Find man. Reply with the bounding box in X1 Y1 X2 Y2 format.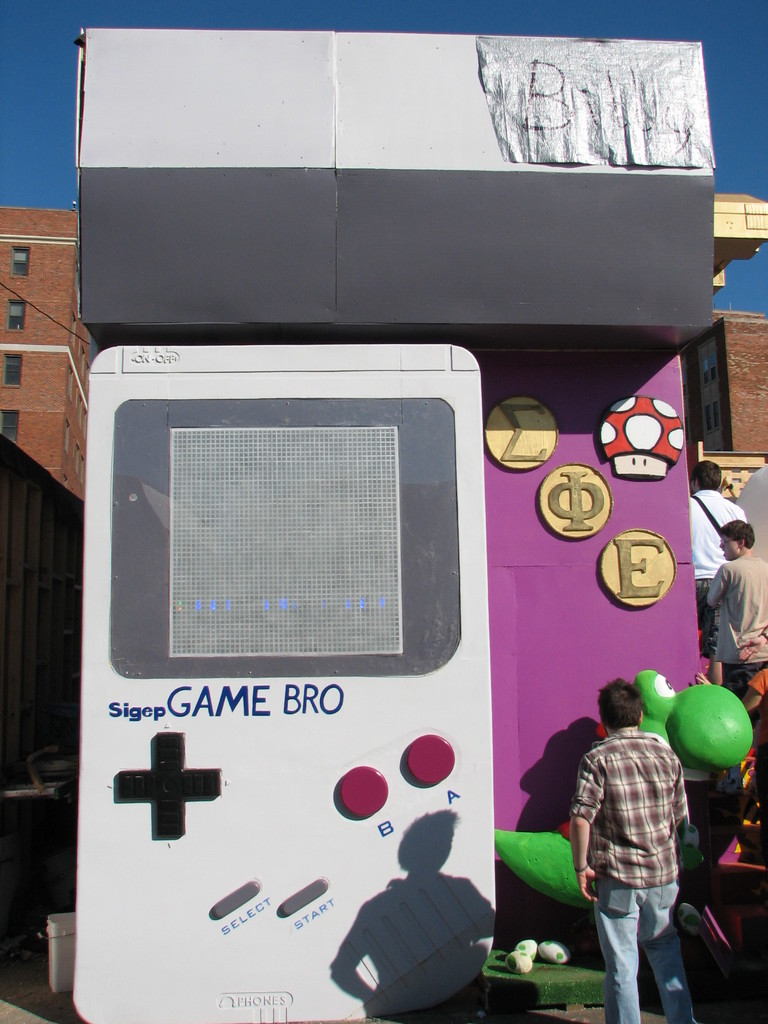
705 515 767 798.
